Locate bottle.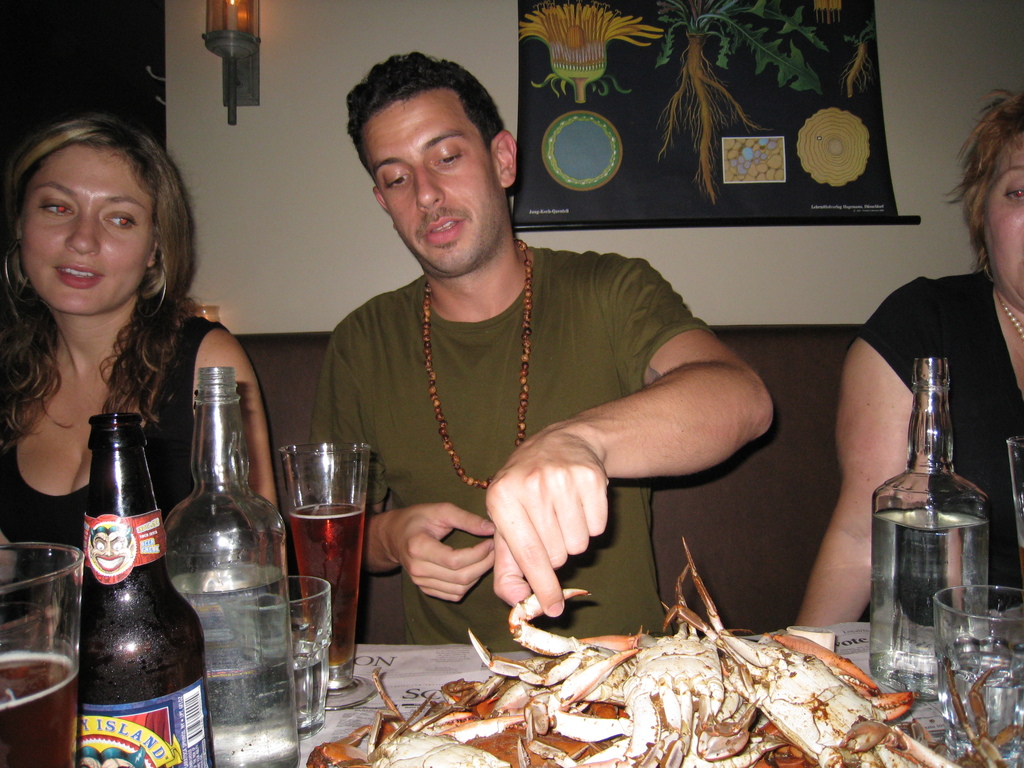
Bounding box: (left=161, top=369, right=308, bottom=767).
